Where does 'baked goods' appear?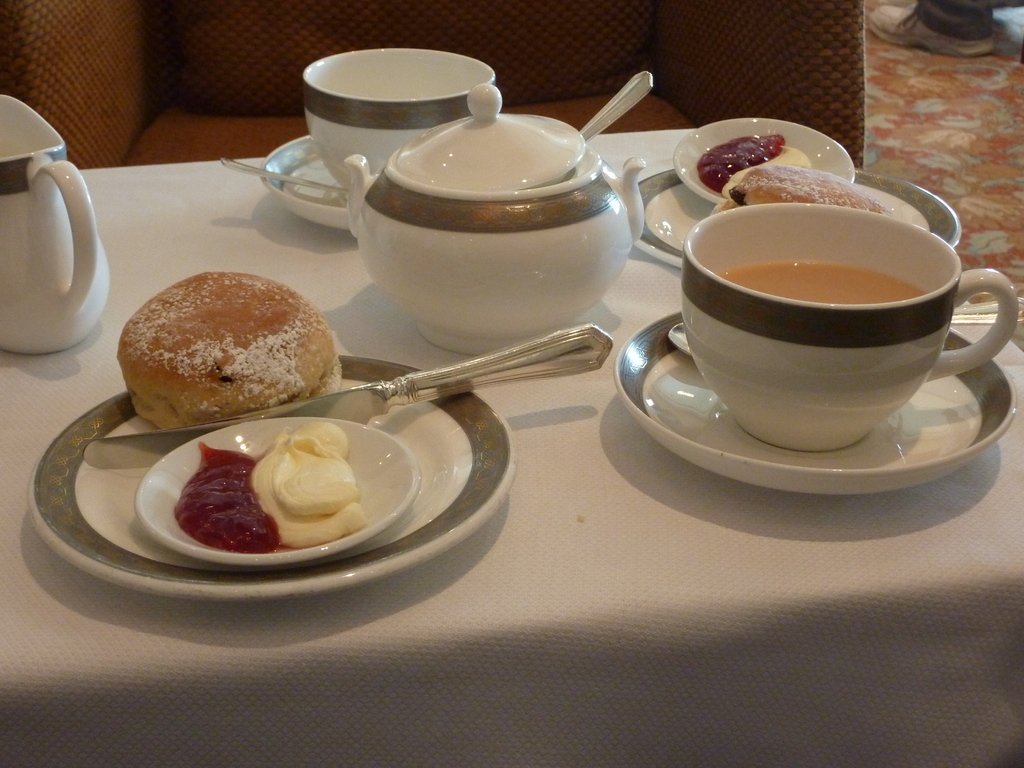
Appears at 111:271:328:442.
